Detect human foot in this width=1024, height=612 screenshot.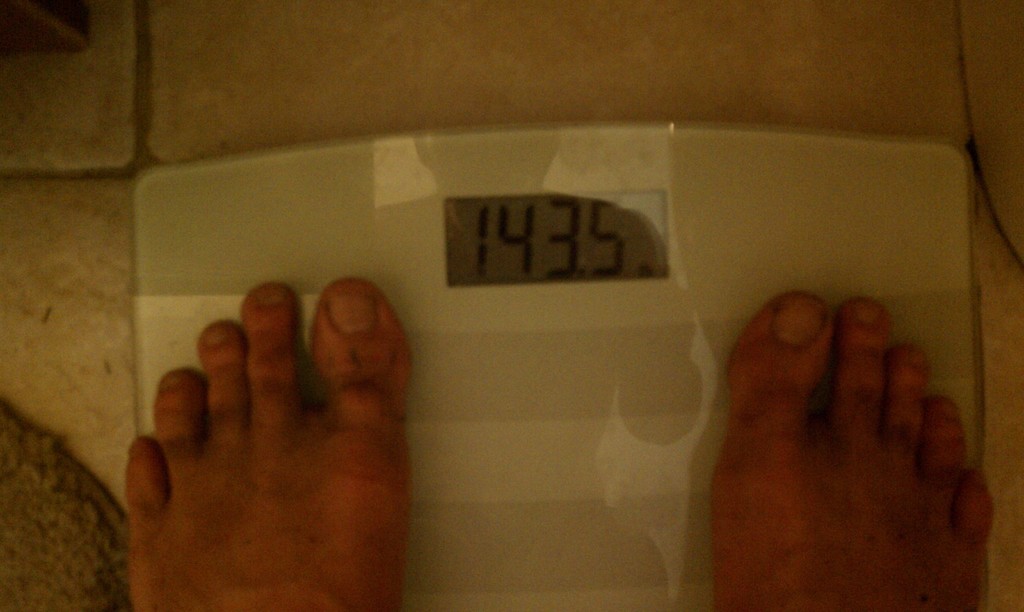
Detection: <box>116,264,415,611</box>.
